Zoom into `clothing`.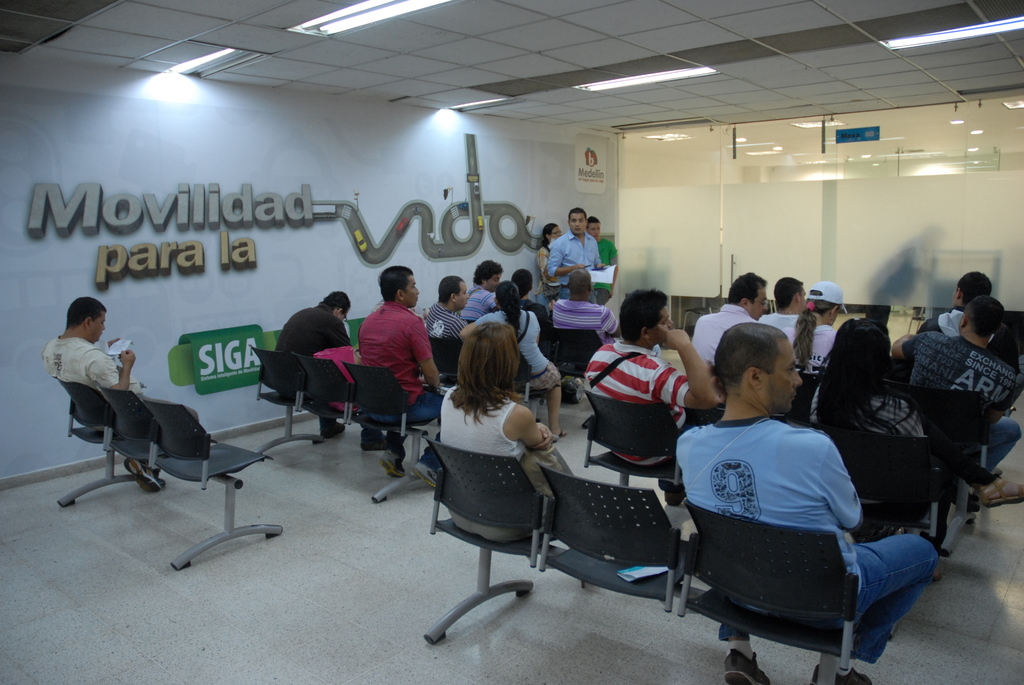
Zoom target: locate(39, 336, 148, 437).
